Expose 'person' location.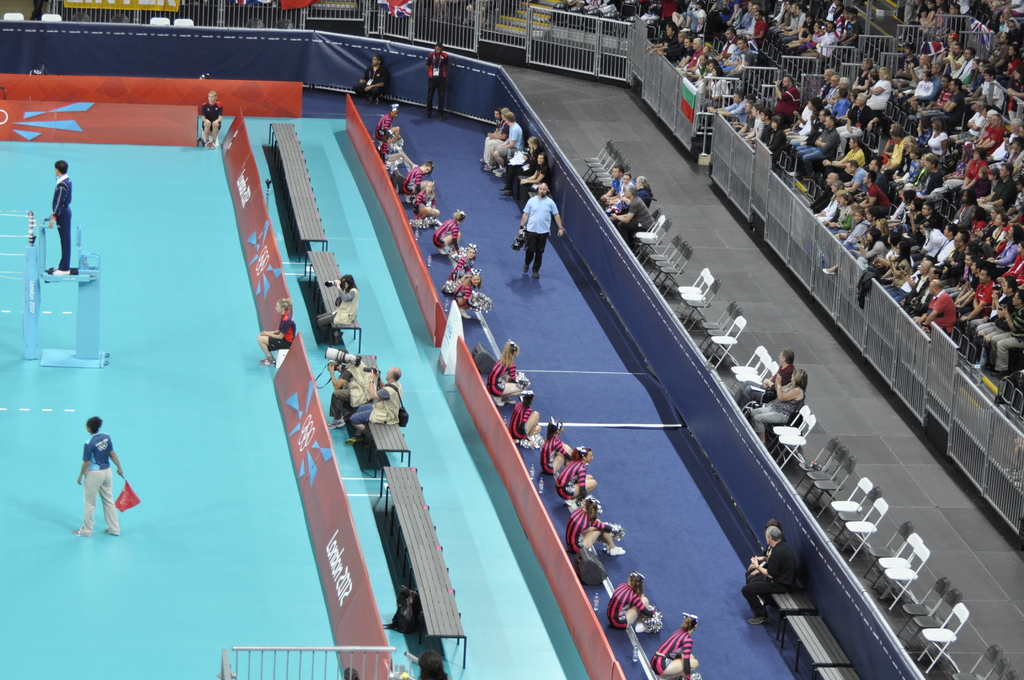
Exposed at select_region(314, 270, 356, 347).
